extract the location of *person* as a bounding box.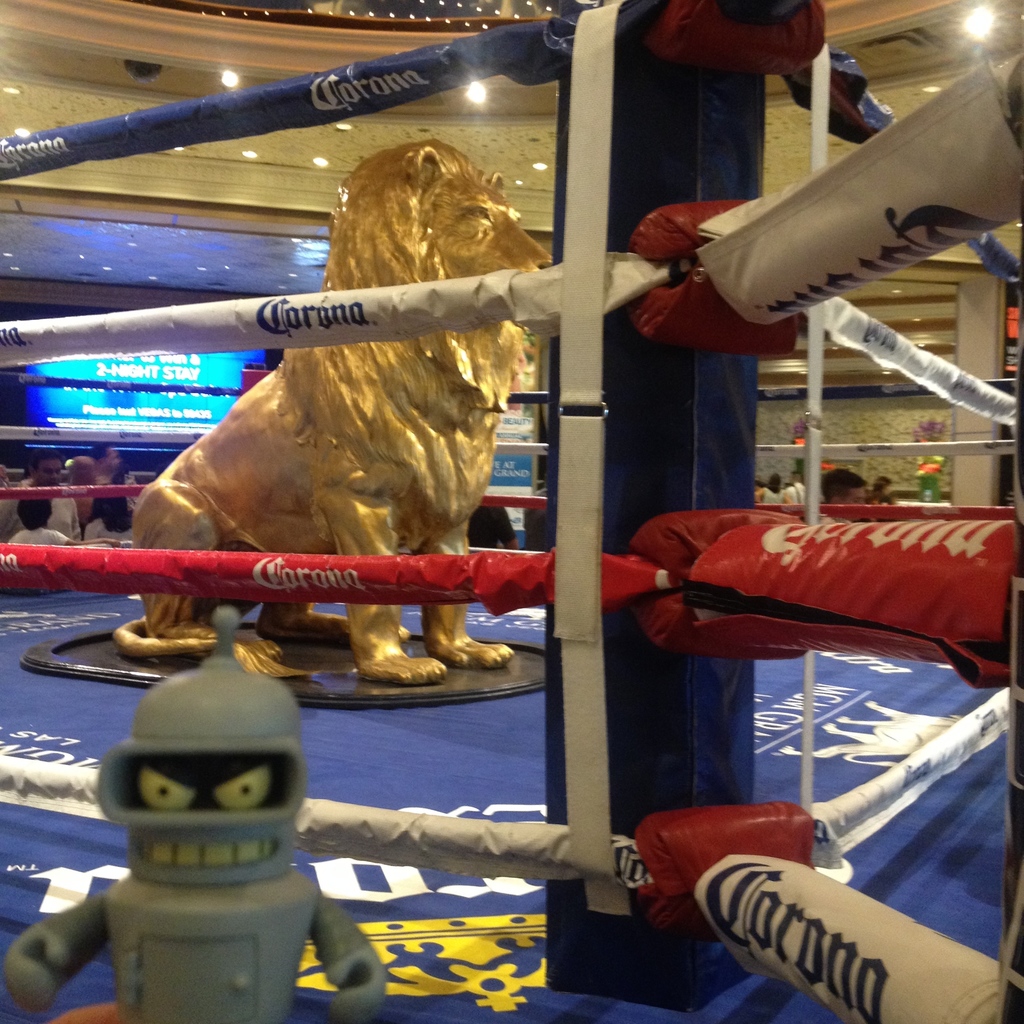
left=88, top=442, right=130, bottom=490.
